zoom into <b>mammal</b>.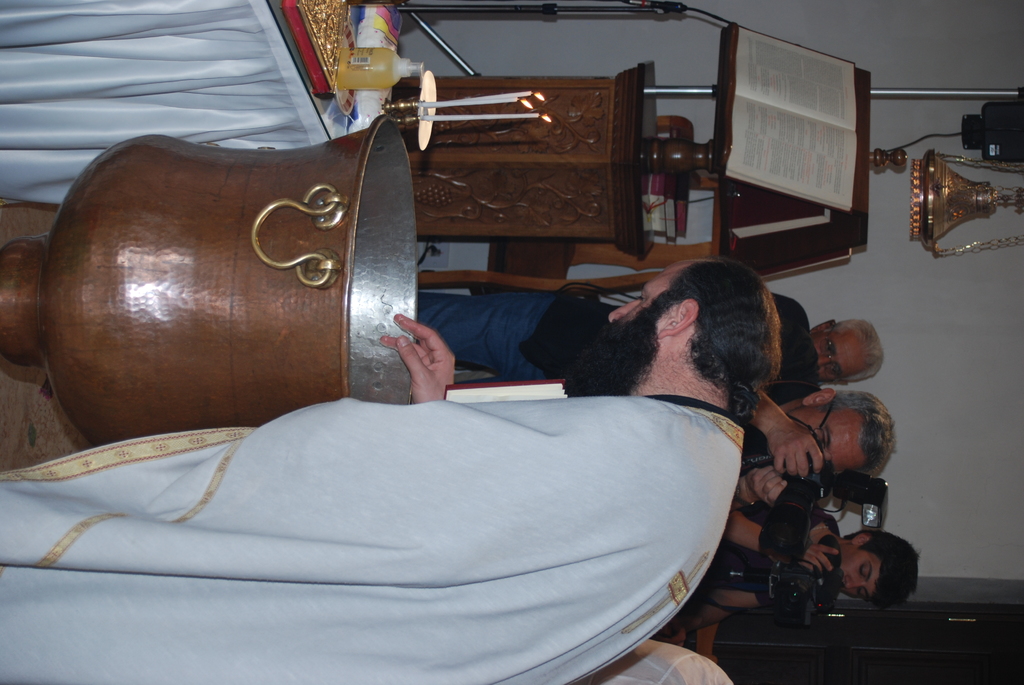
Zoom target: left=414, top=287, right=886, bottom=413.
